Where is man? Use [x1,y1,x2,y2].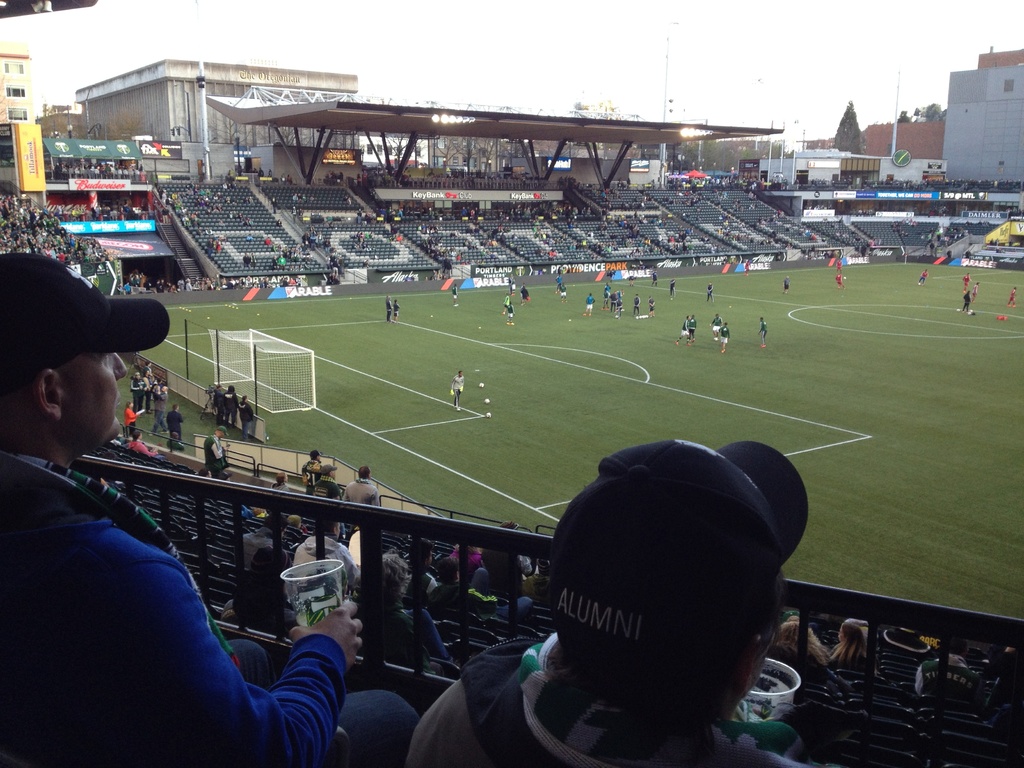
[451,285,461,303].
